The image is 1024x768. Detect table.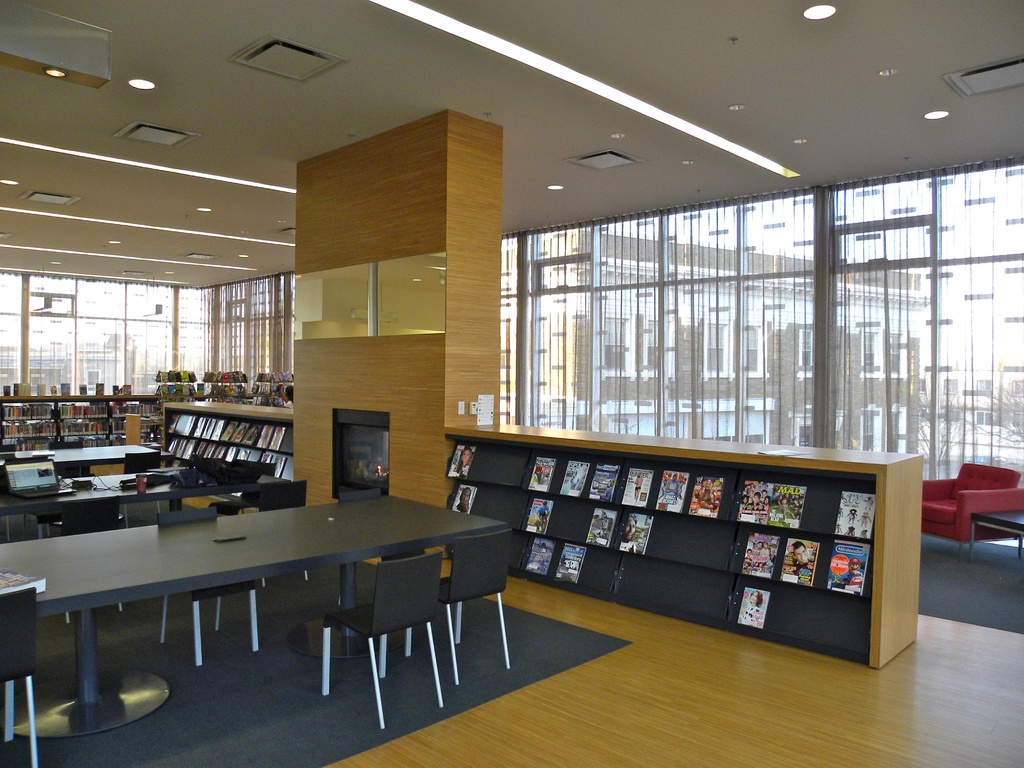
Detection: [0, 451, 225, 534].
